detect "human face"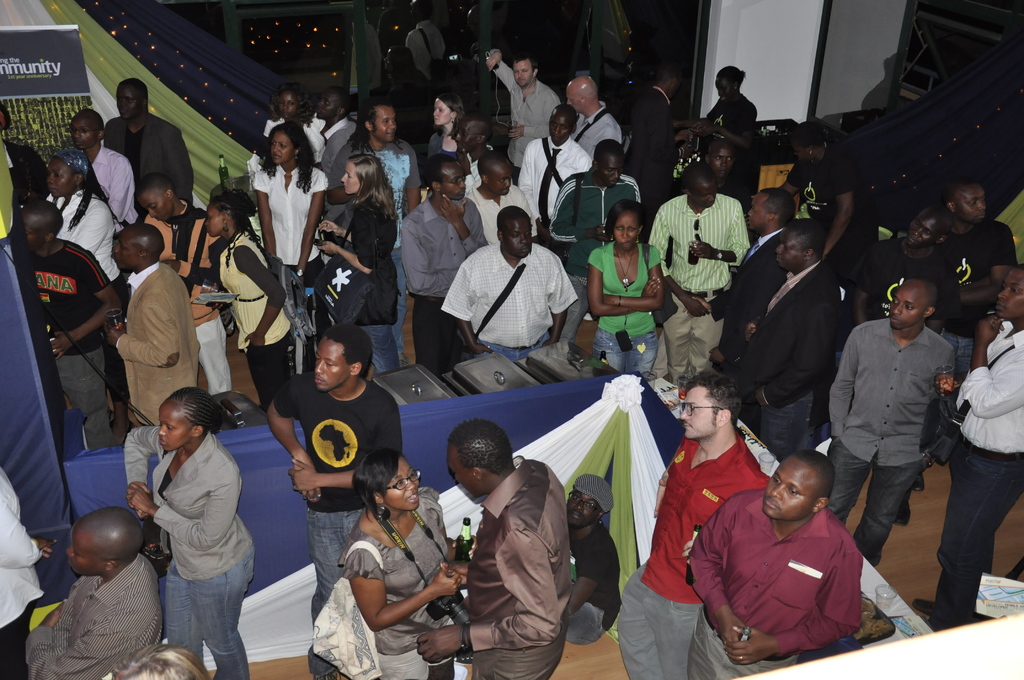
[768, 460, 815, 522]
